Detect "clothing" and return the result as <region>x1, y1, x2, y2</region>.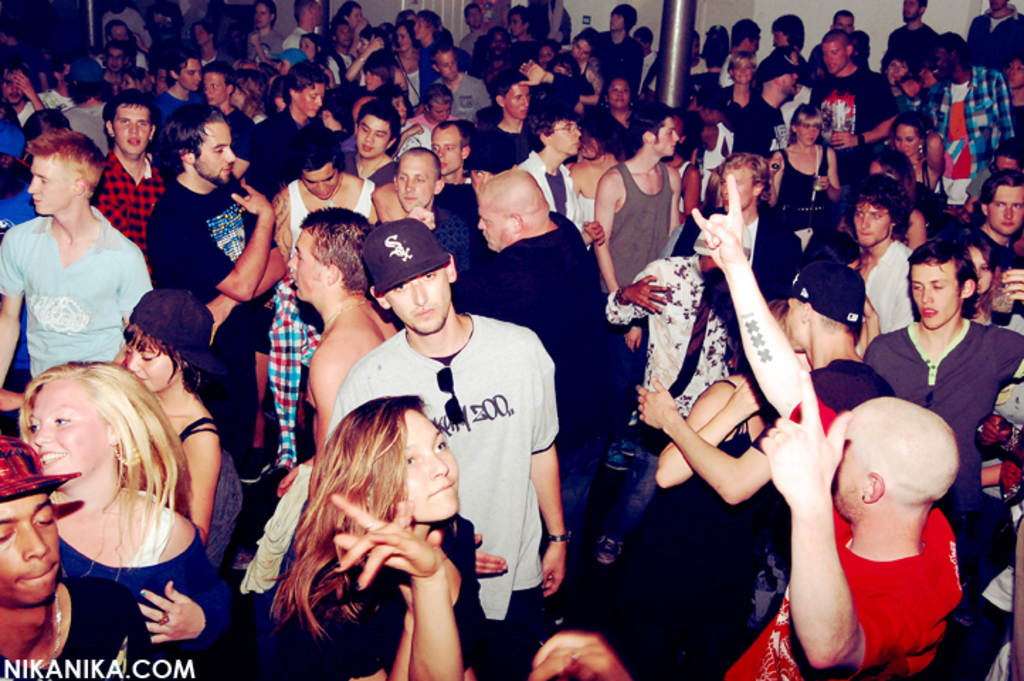
<region>736, 101, 780, 145</region>.
